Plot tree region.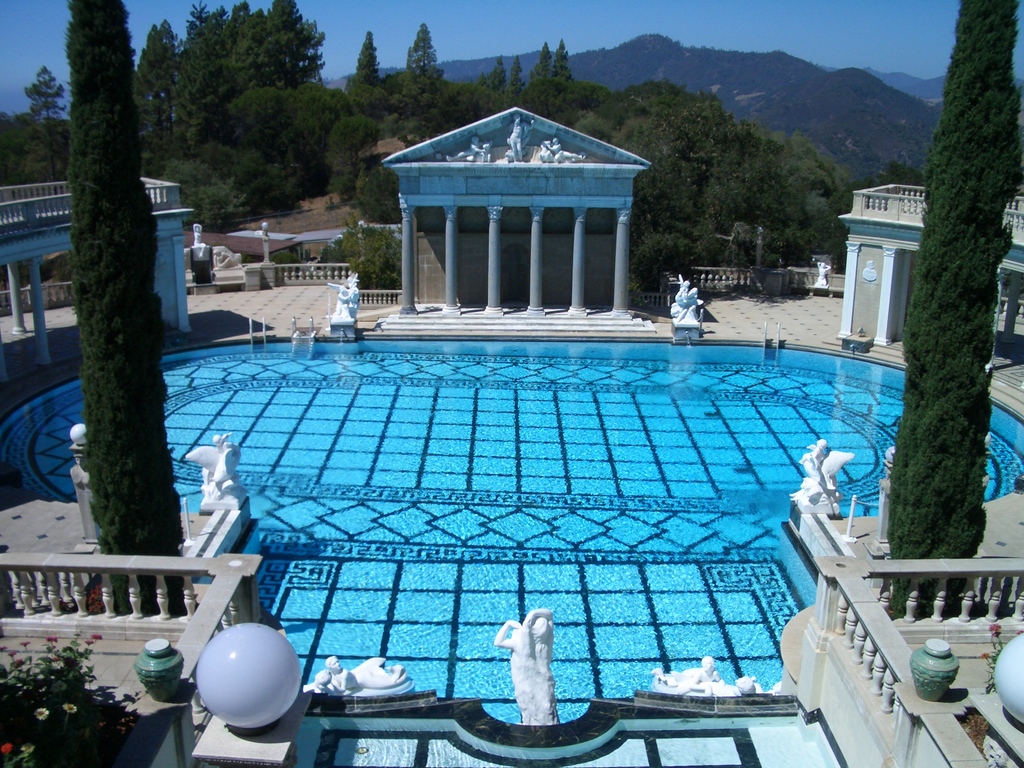
Plotted at (left=547, top=45, right=573, bottom=92).
